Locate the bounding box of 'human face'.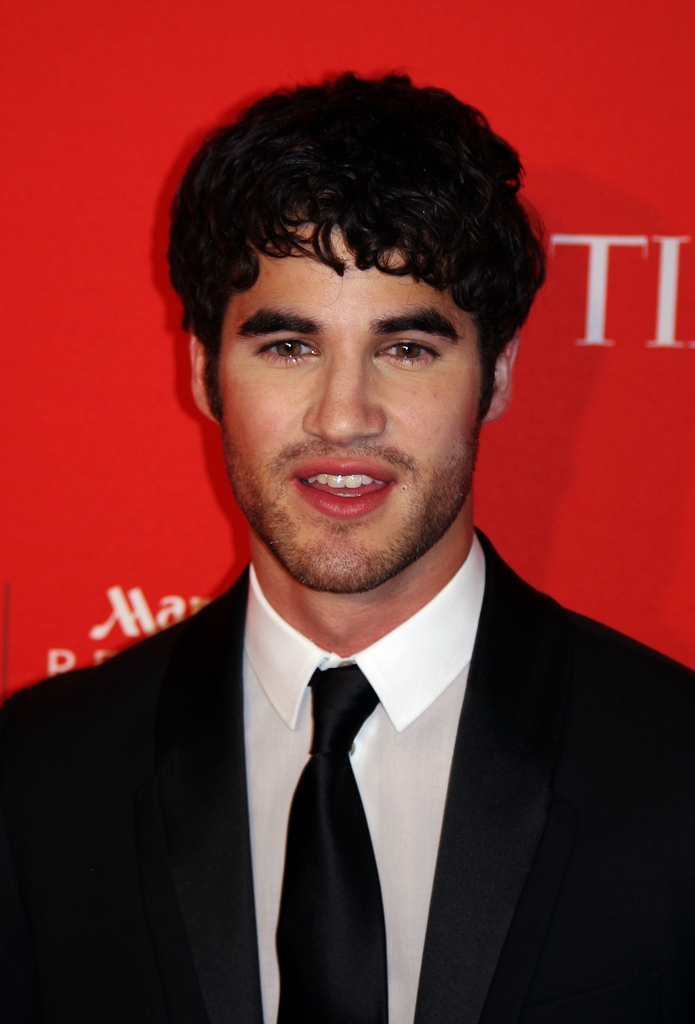
Bounding box: Rect(213, 197, 481, 591).
